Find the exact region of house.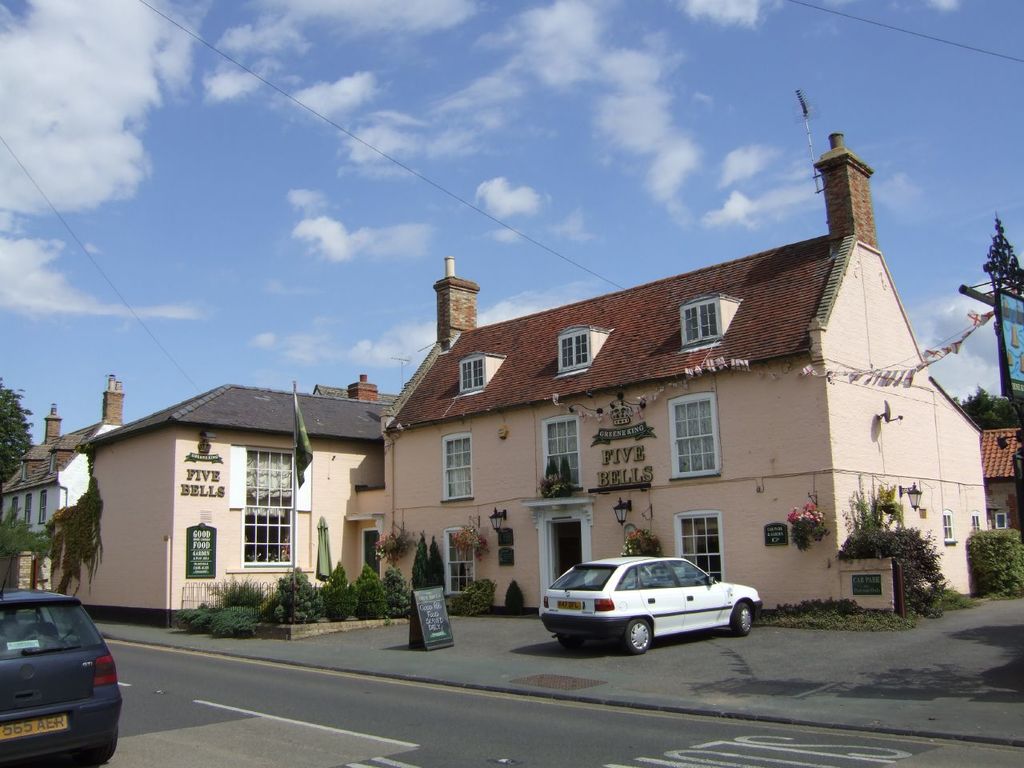
Exact region: 0 366 134 588.
